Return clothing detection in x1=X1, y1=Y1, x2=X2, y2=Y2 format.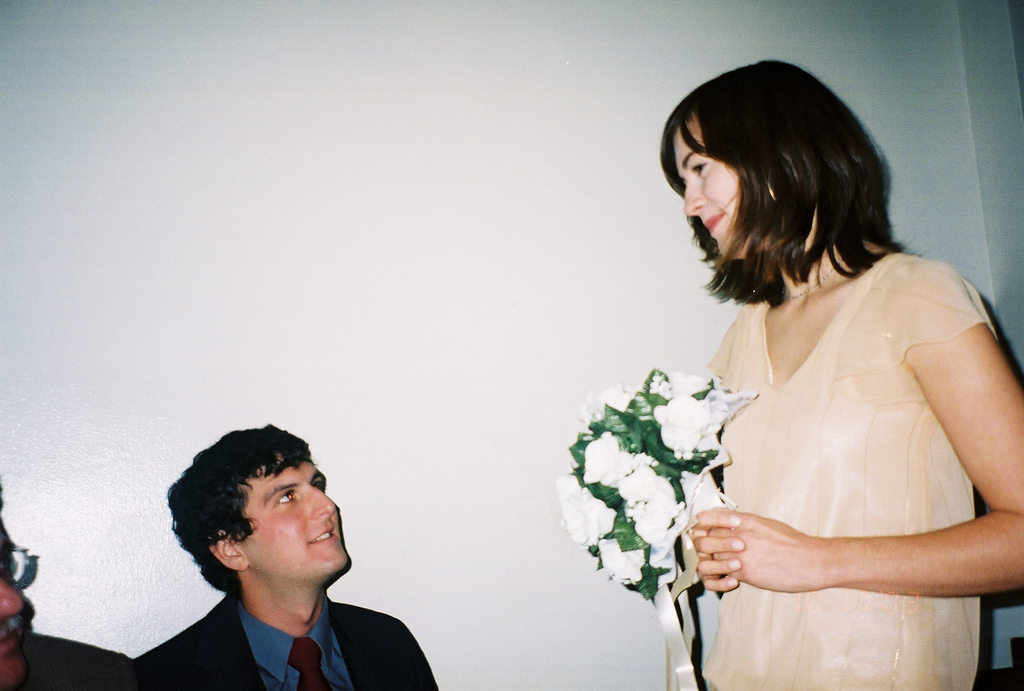
x1=139, y1=582, x2=430, y2=690.
